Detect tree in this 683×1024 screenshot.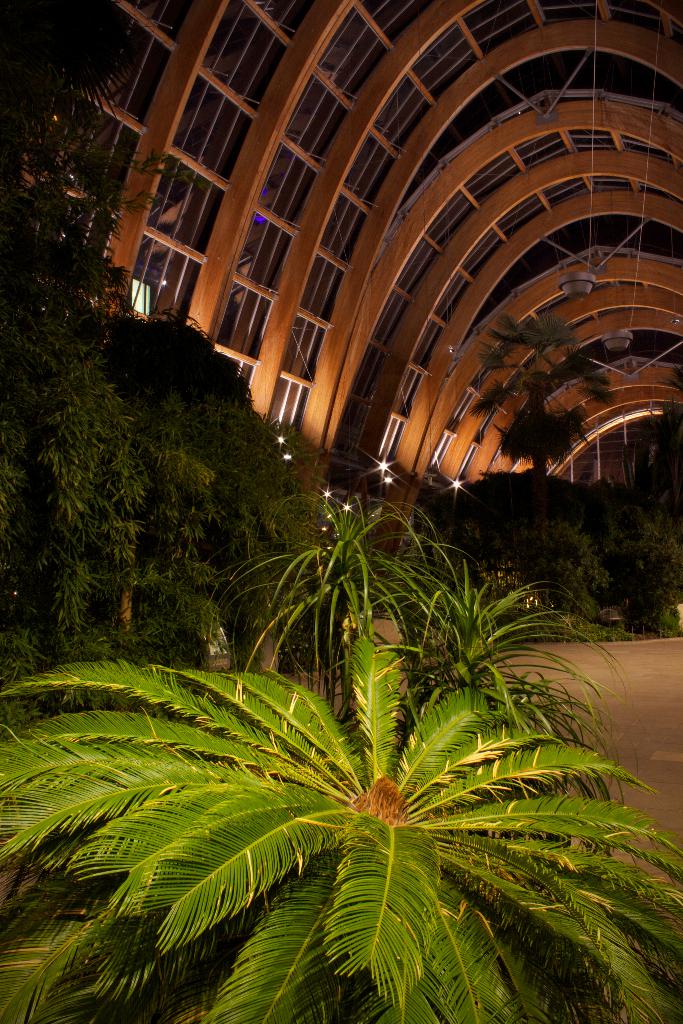
Detection: (283,409,331,598).
